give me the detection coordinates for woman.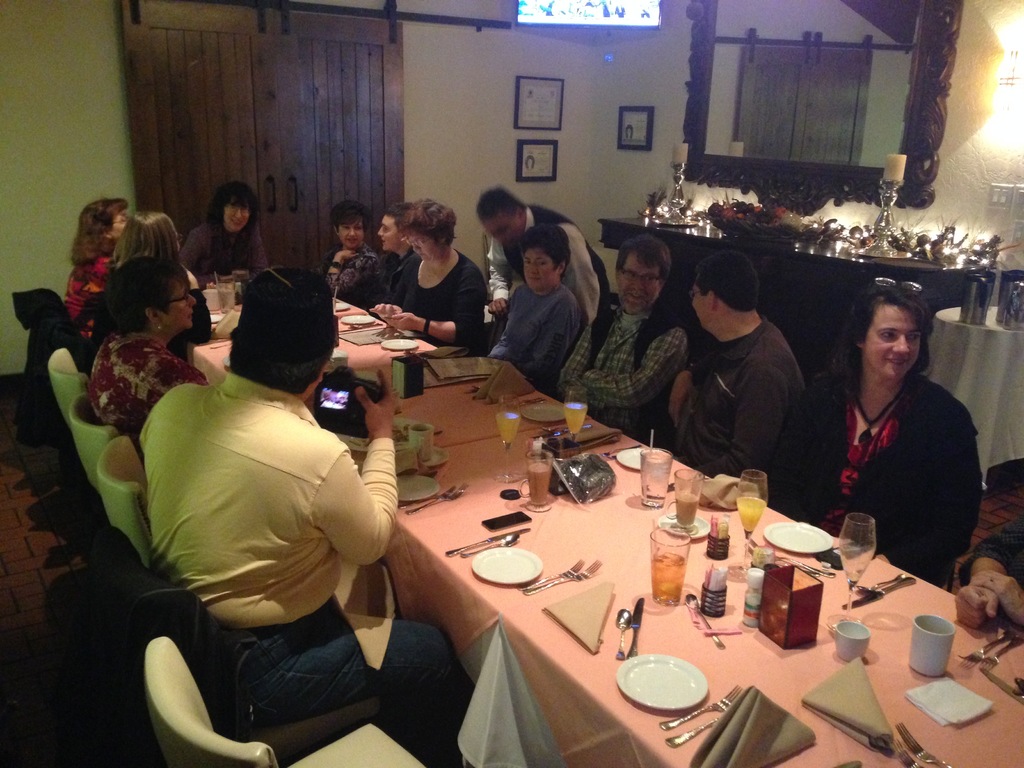
region(86, 257, 207, 455).
